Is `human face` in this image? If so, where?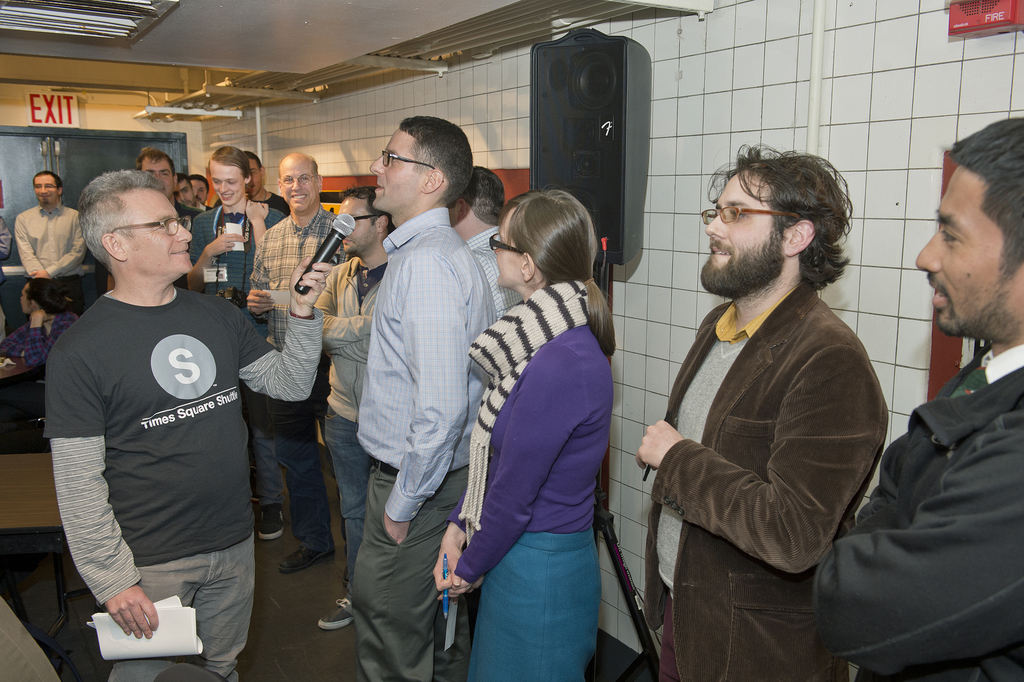
Yes, at Rect(190, 179, 202, 204).
